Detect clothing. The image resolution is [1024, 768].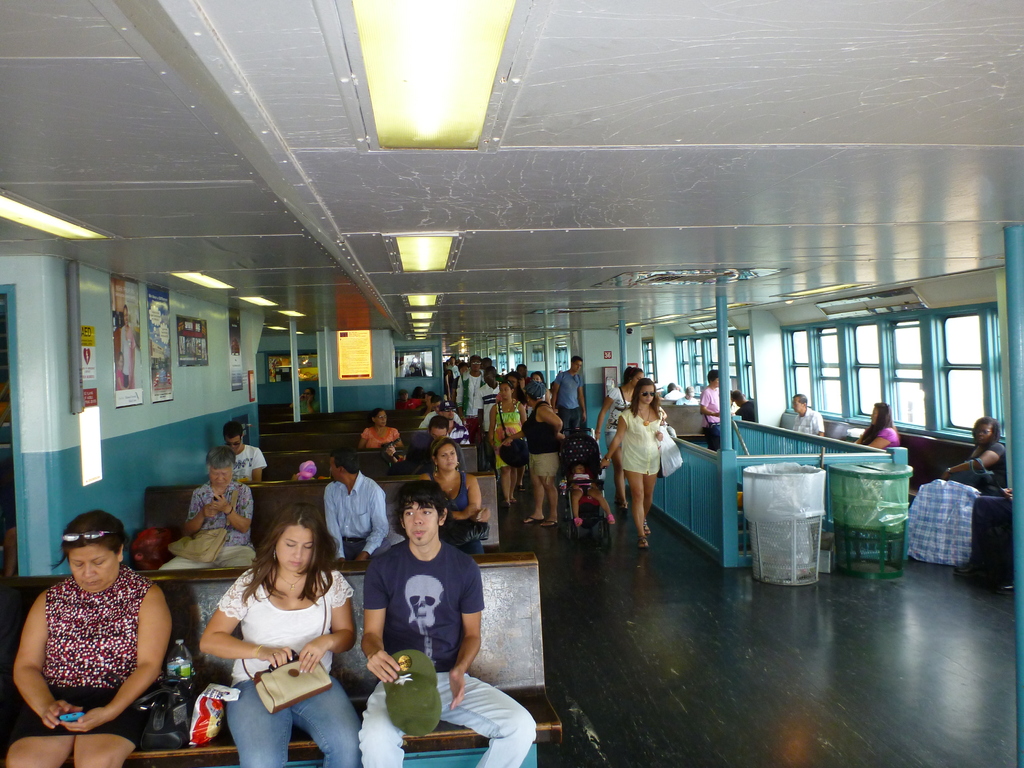
[455, 365, 483, 423].
